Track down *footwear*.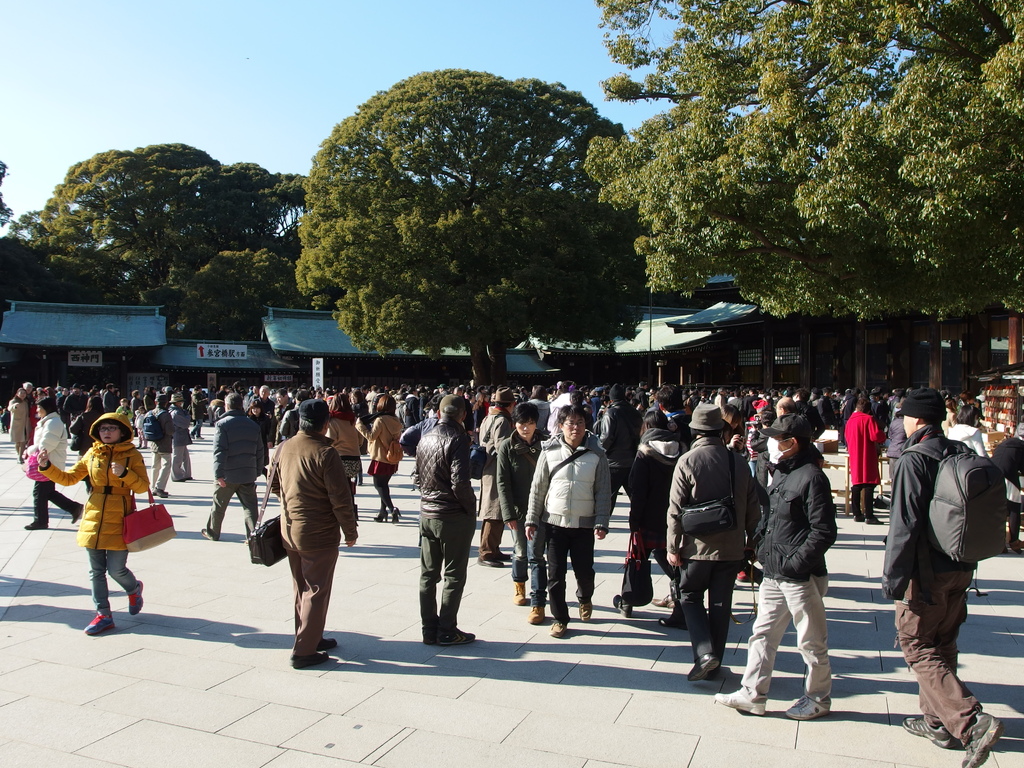
Tracked to [718, 688, 767, 715].
